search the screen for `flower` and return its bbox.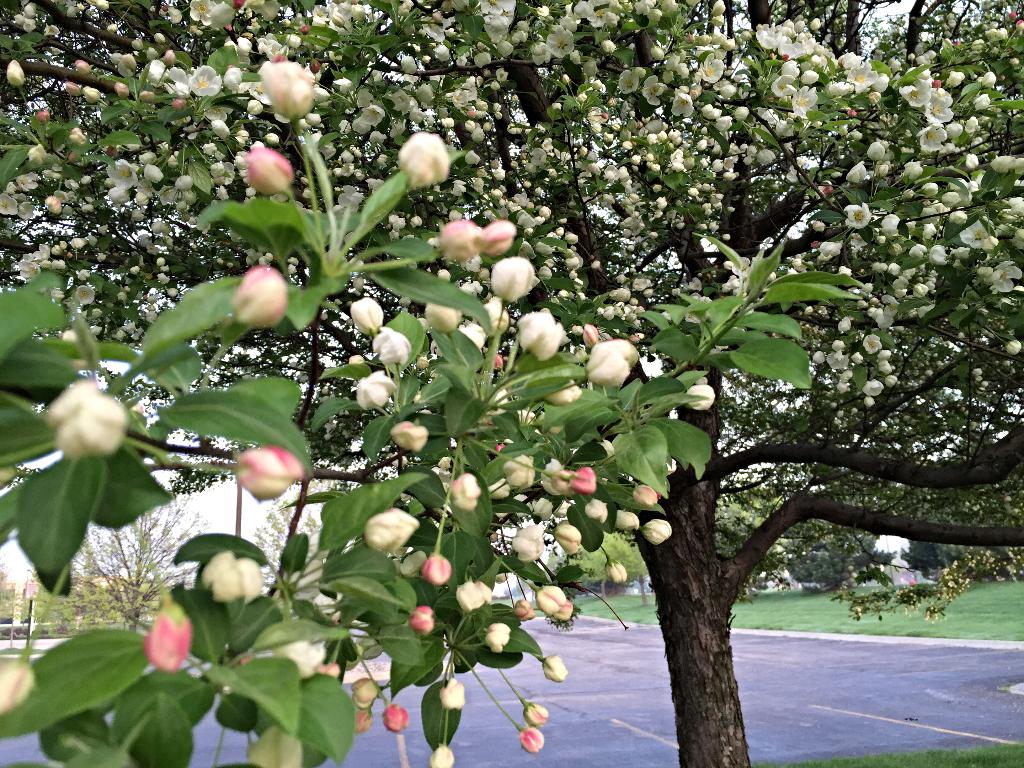
Found: (x1=349, y1=675, x2=378, y2=706).
